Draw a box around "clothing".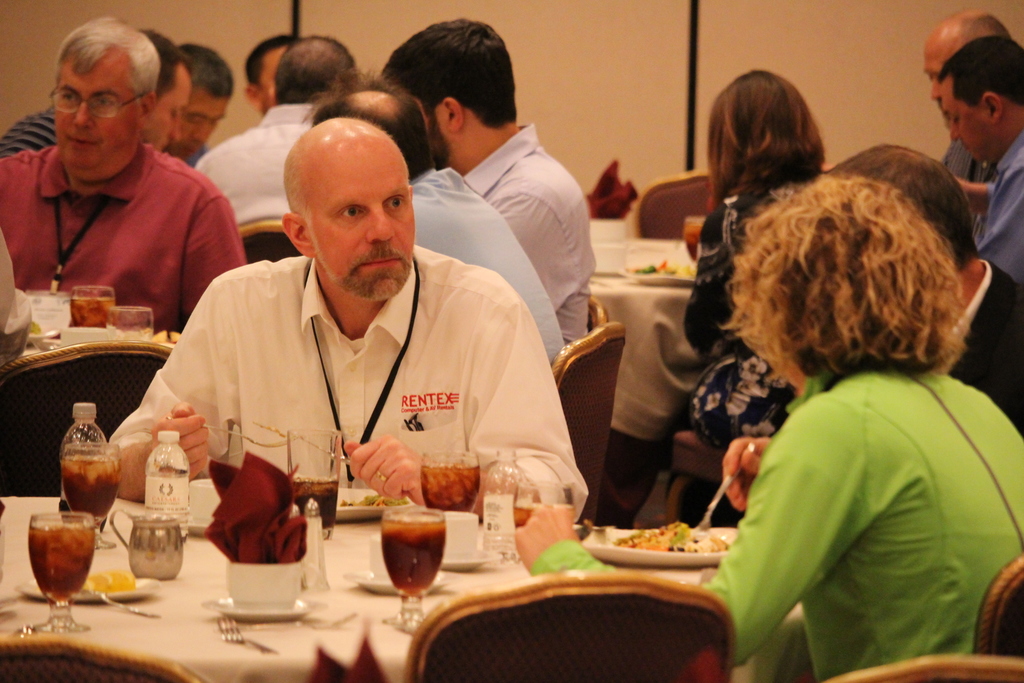
pyautogui.locateOnScreen(681, 185, 788, 523).
